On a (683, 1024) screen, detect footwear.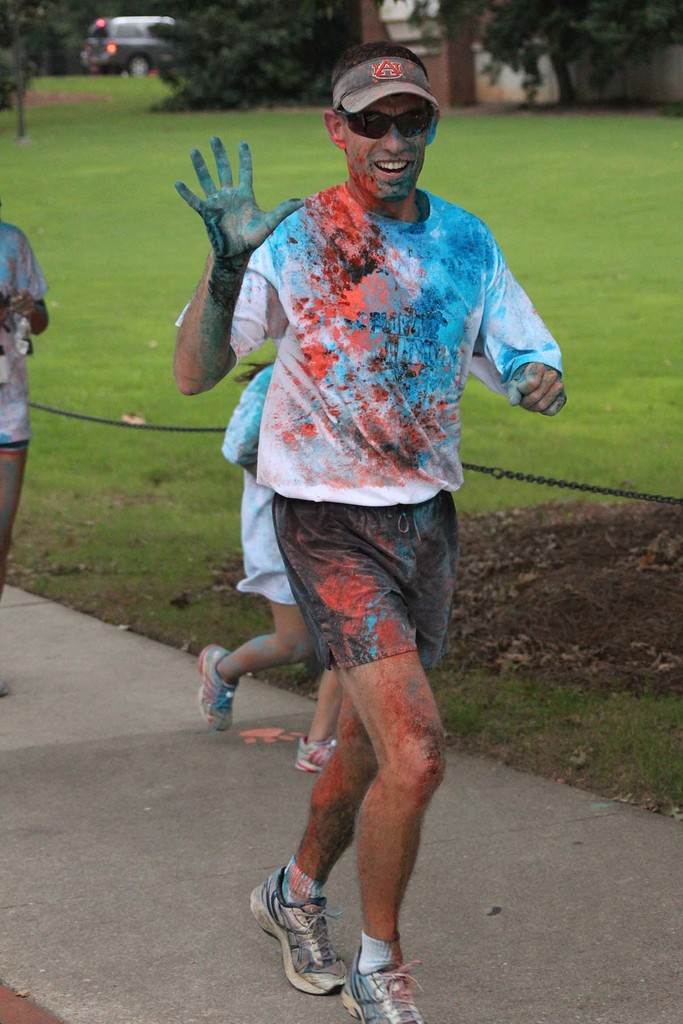
locate(247, 868, 347, 994).
